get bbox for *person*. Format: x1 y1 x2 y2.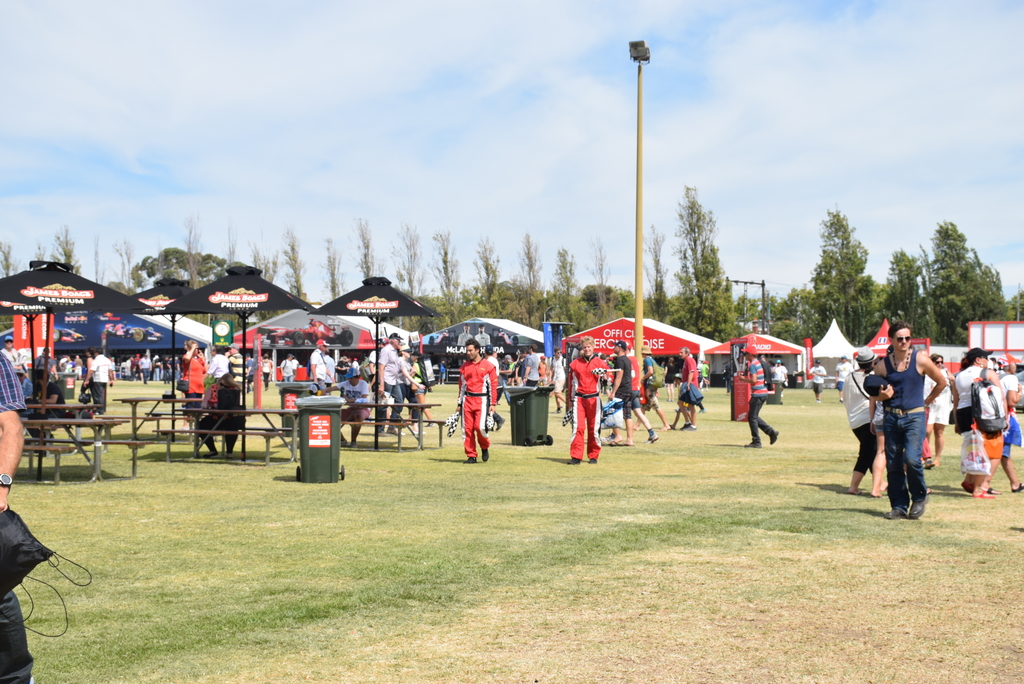
771 358 787 403.
